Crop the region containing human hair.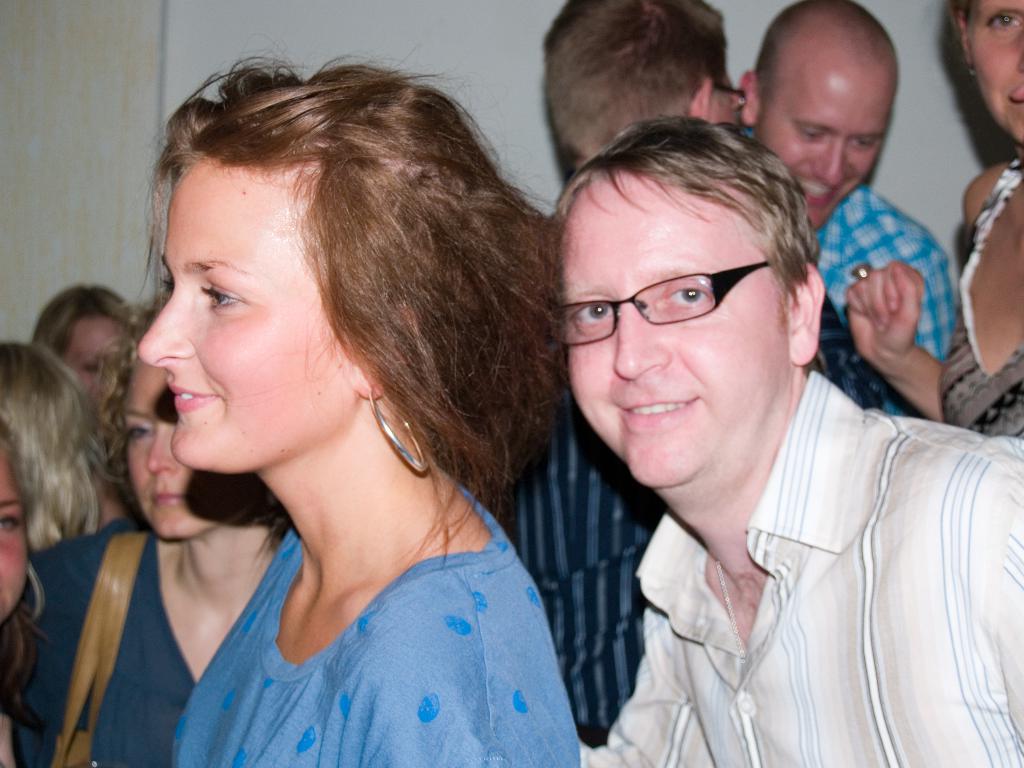
Crop region: bbox=(753, 0, 904, 103).
